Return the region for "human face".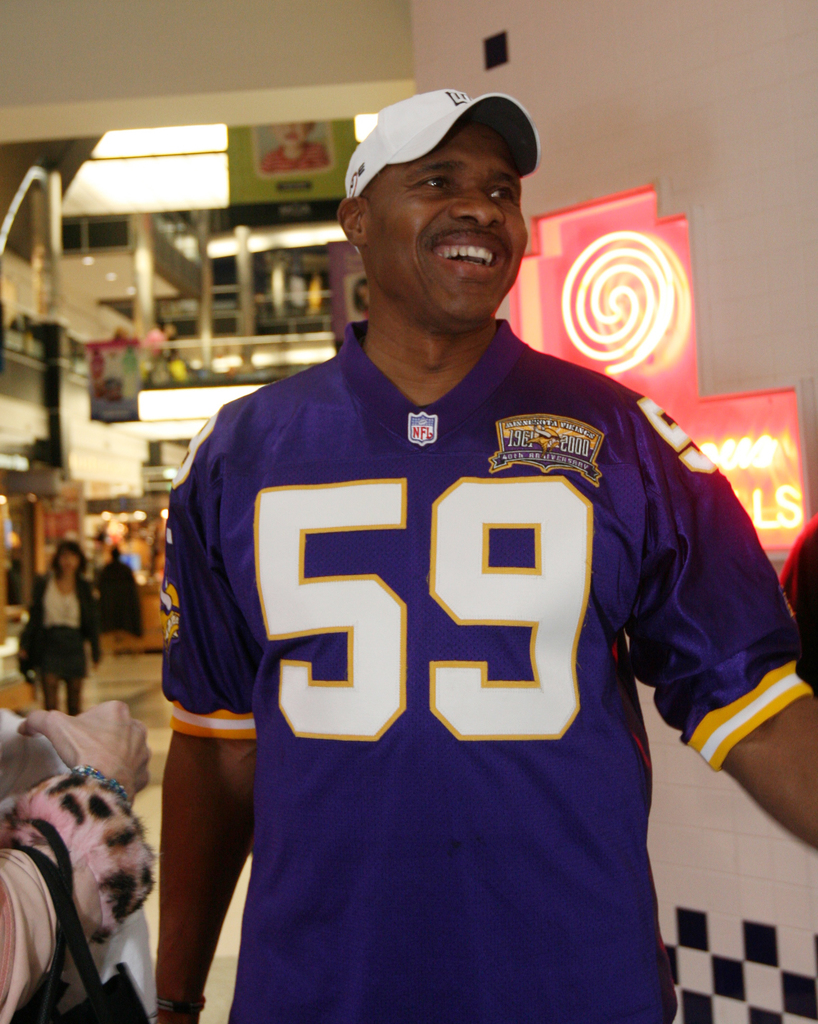
(x1=362, y1=131, x2=528, y2=335).
